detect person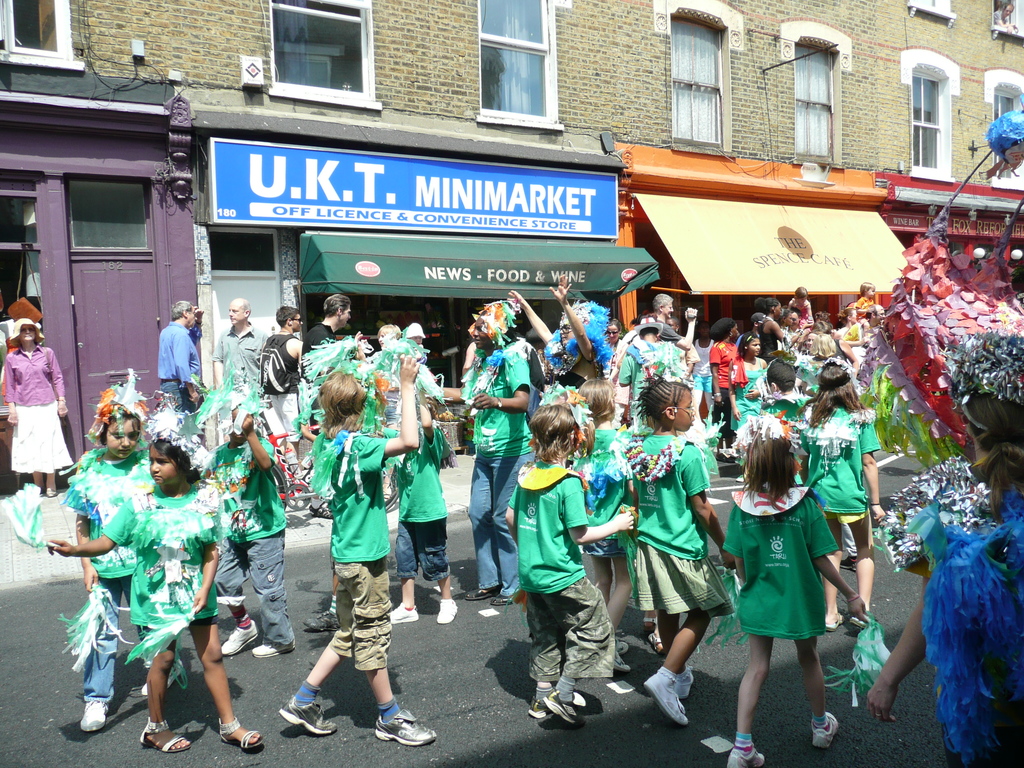
<box>3,316,72,500</box>
